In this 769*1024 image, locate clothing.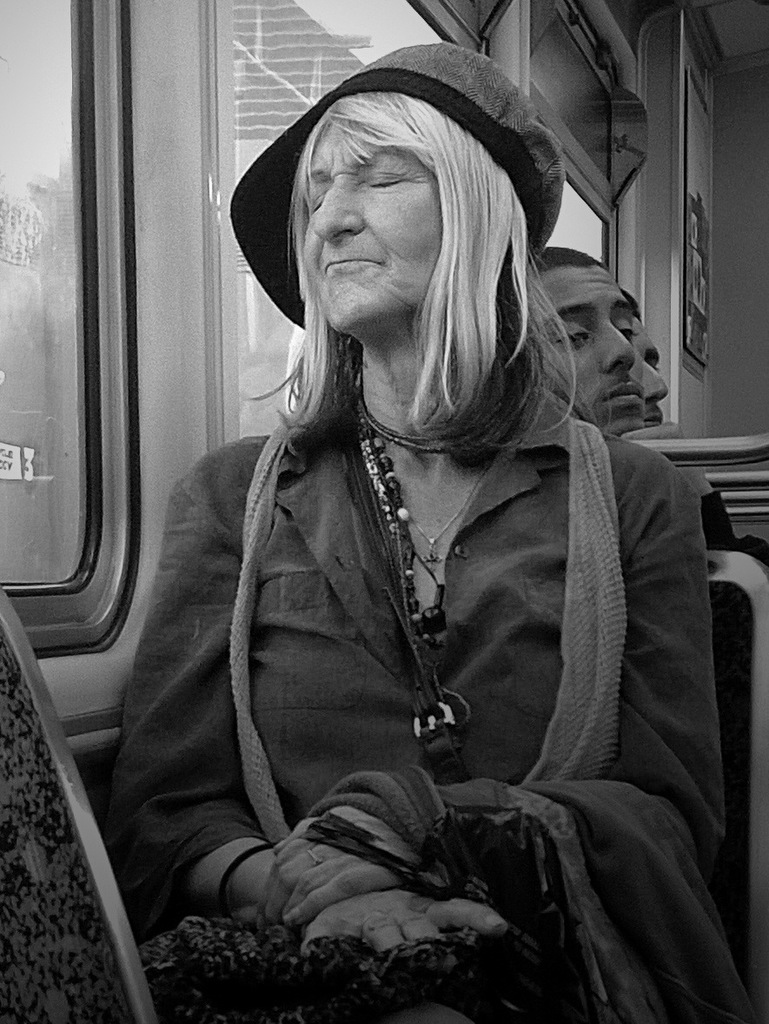
Bounding box: [107, 259, 729, 979].
